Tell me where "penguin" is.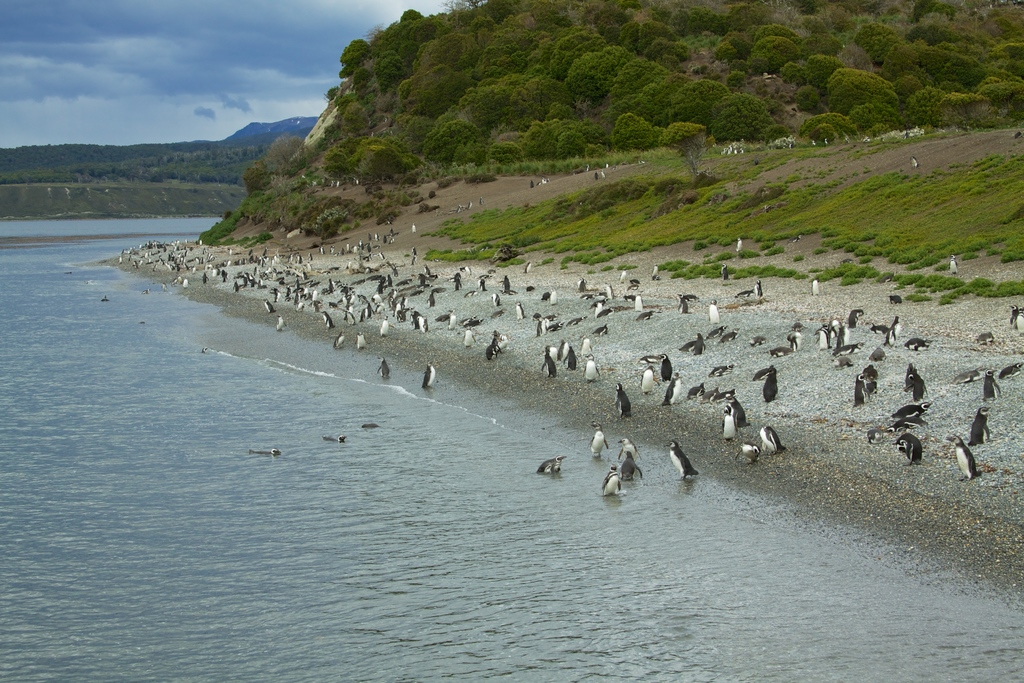
"penguin" is at locate(723, 267, 728, 283).
